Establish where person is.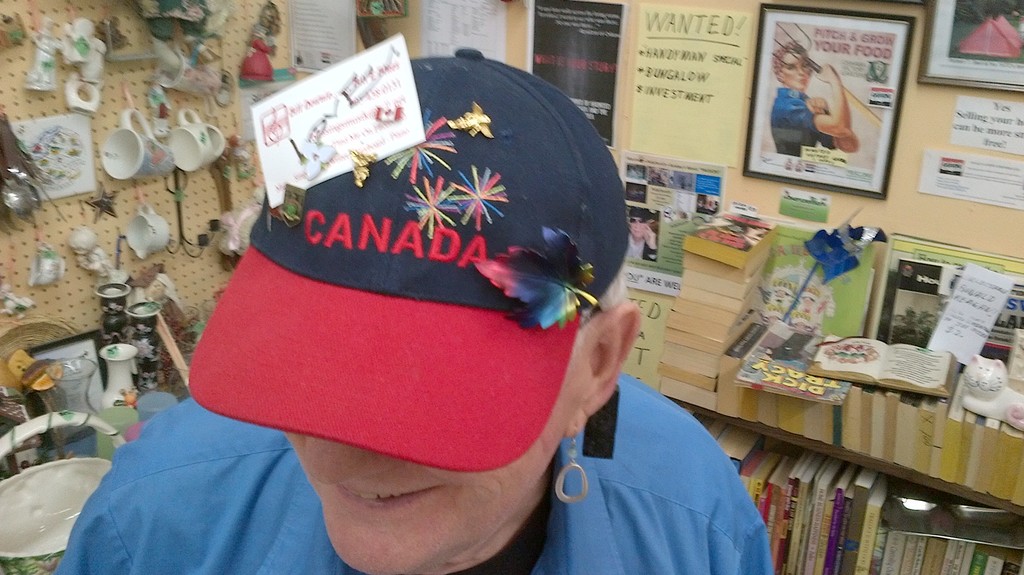
Established at (x1=51, y1=52, x2=776, y2=574).
